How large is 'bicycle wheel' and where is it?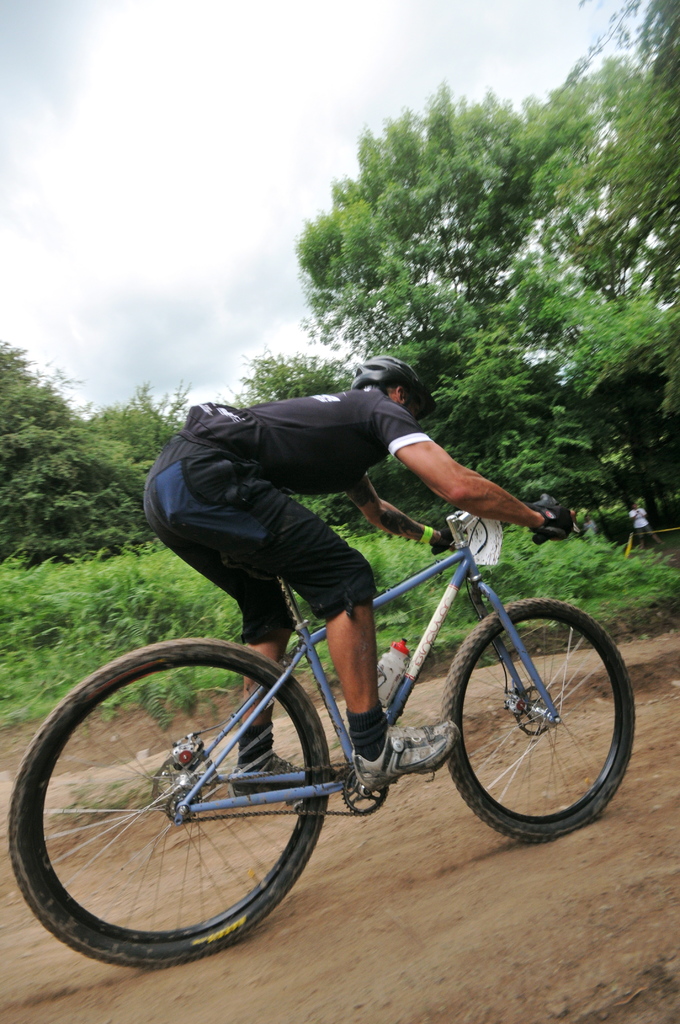
Bounding box: region(437, 596, 639, 848).
